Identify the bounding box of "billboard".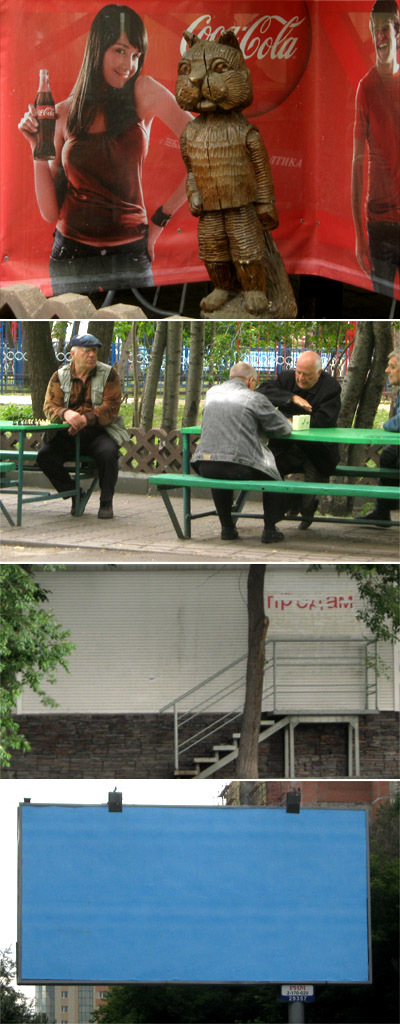
(16,801,371,984).
